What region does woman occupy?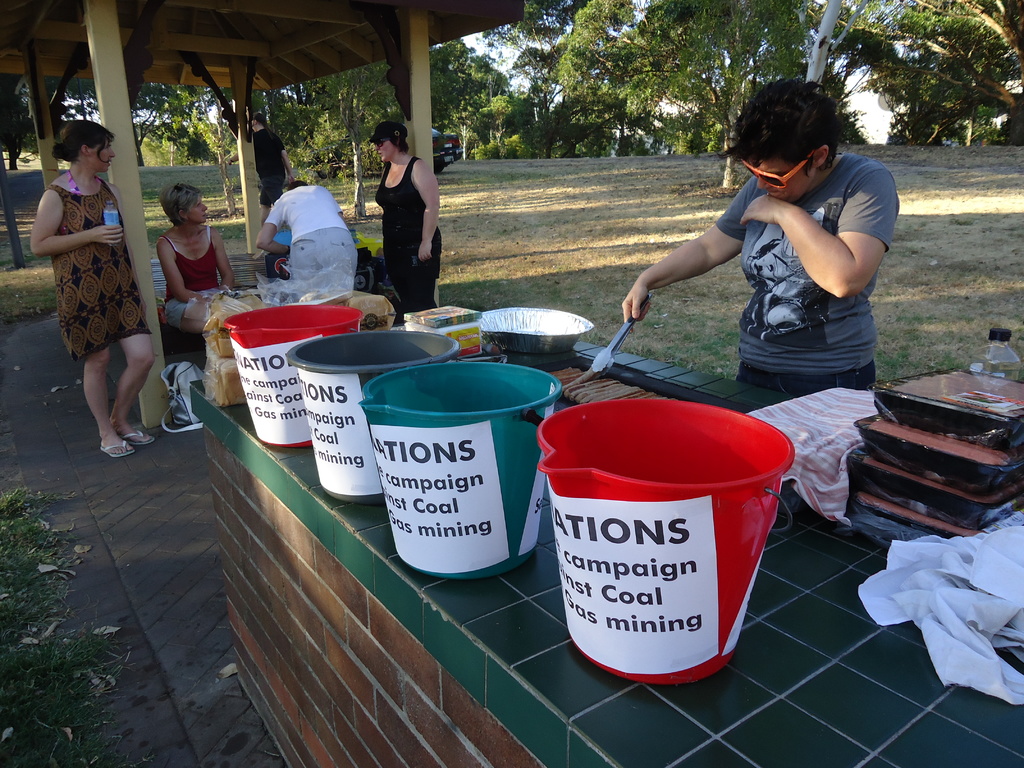
select_region(31, 117, 160, 442).
